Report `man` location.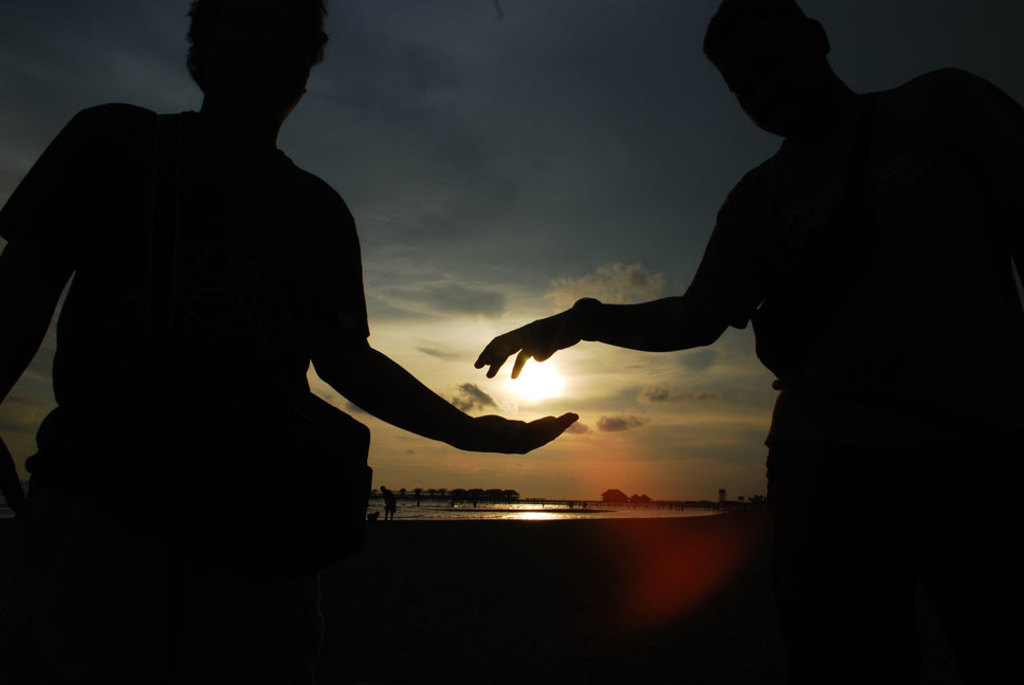
Report: [x1=0, y1=0, x2=575, y2=684].
